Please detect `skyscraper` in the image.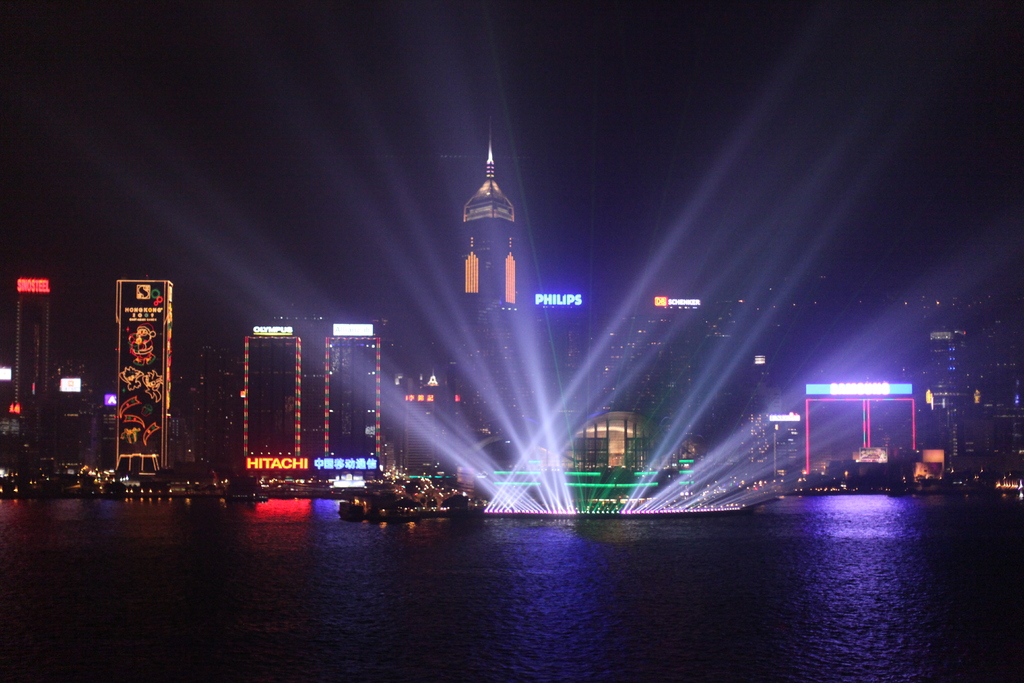
select_region(447, 117, 538, 450).
